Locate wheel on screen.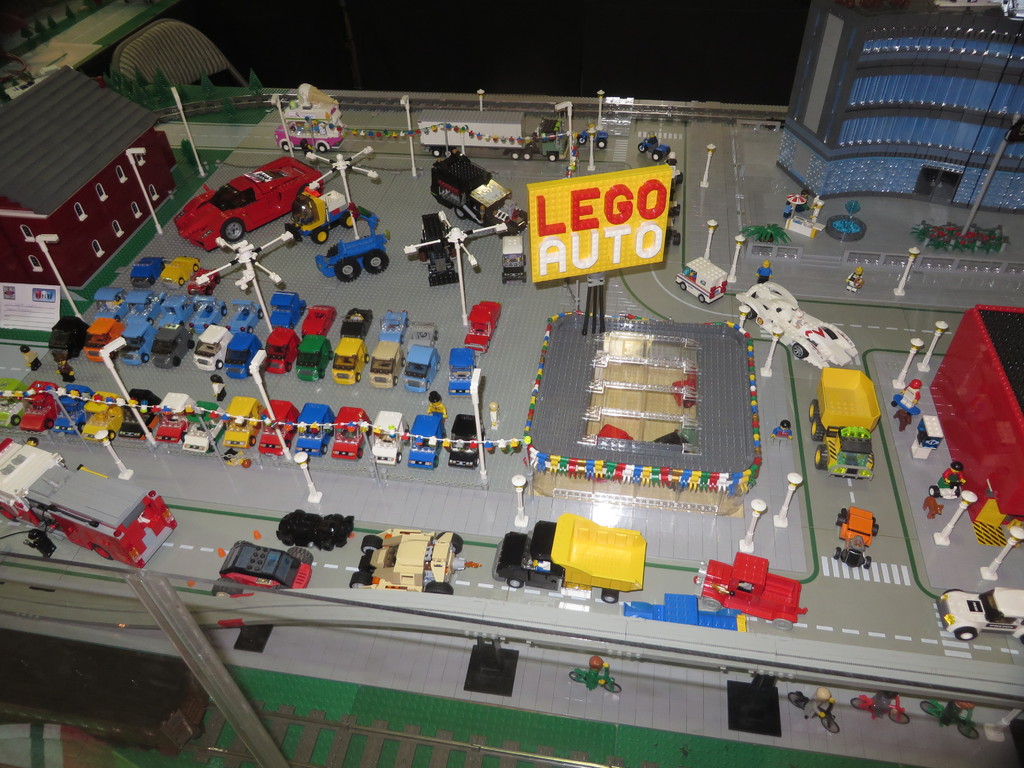
On screen at detection(45, 419, 57, 429).
